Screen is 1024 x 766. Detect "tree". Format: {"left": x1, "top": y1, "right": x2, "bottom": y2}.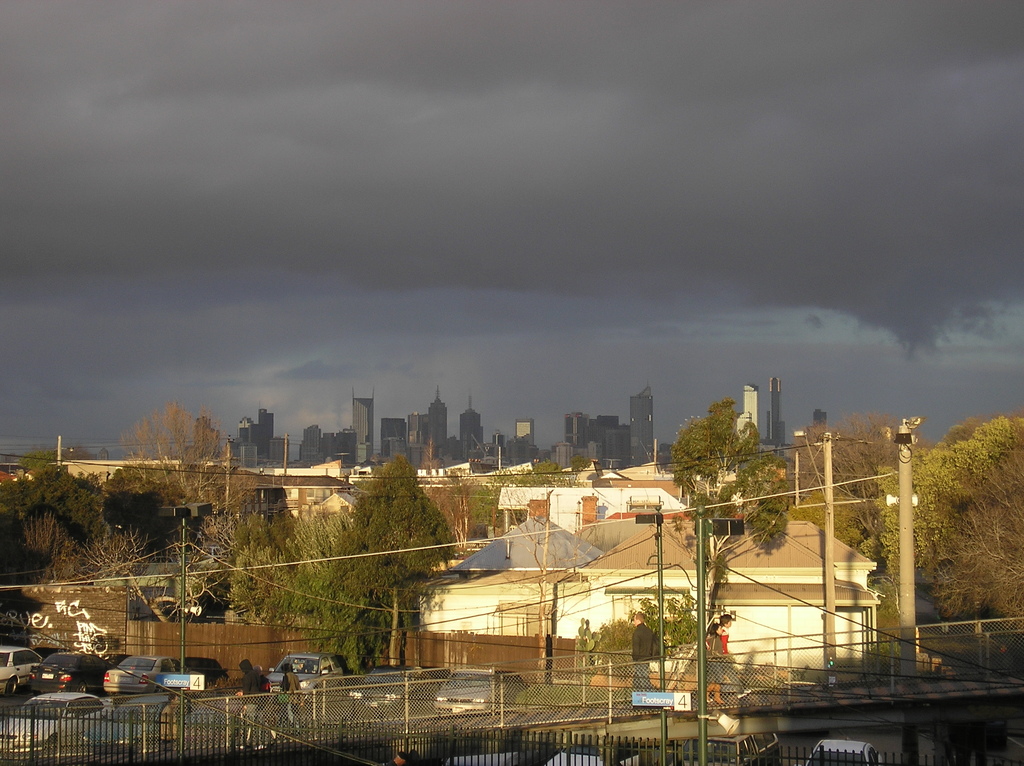
{"left": 782, "top": 431, "right": 881, "bottom": 560}.
